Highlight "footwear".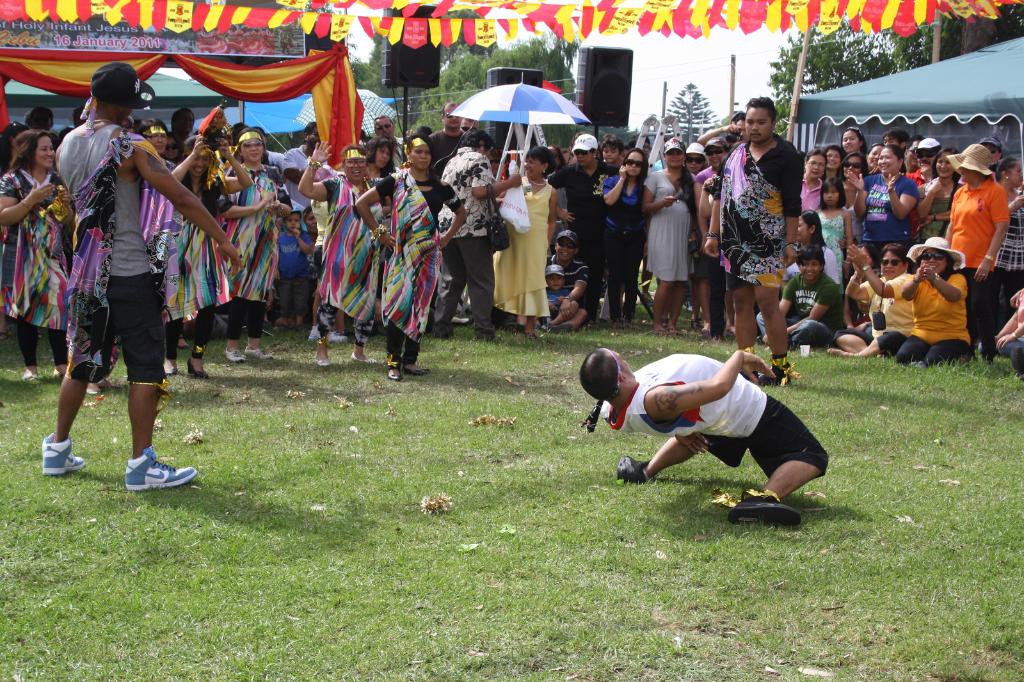
Highlighted region: [351,351,376,363].
